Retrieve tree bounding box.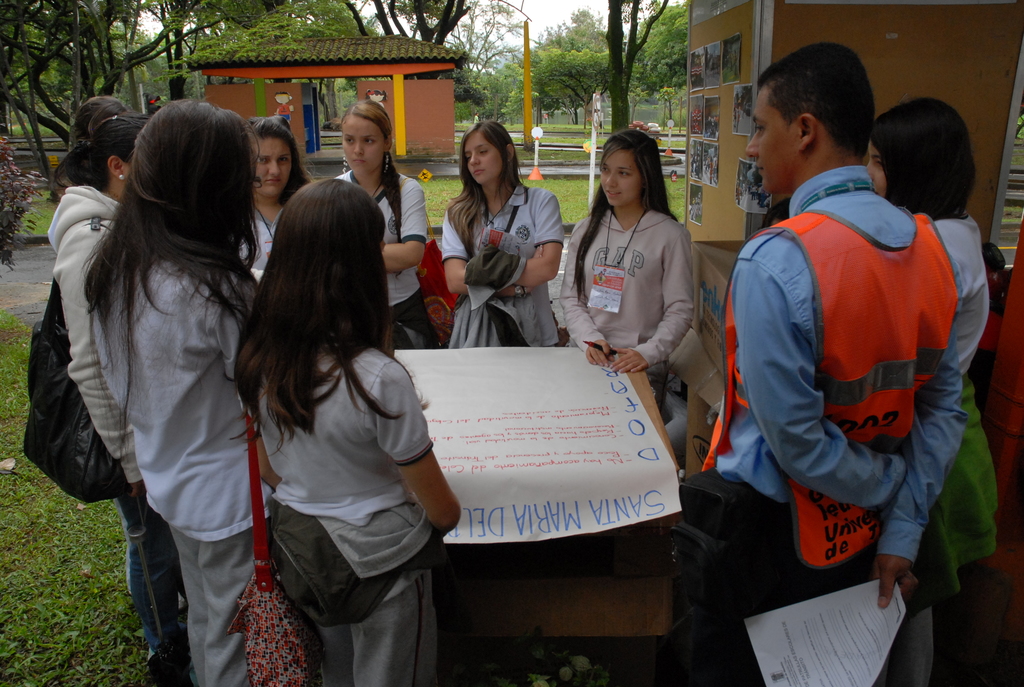
Bounding box: x1=606, y1=0, x2=669, y2=140.
